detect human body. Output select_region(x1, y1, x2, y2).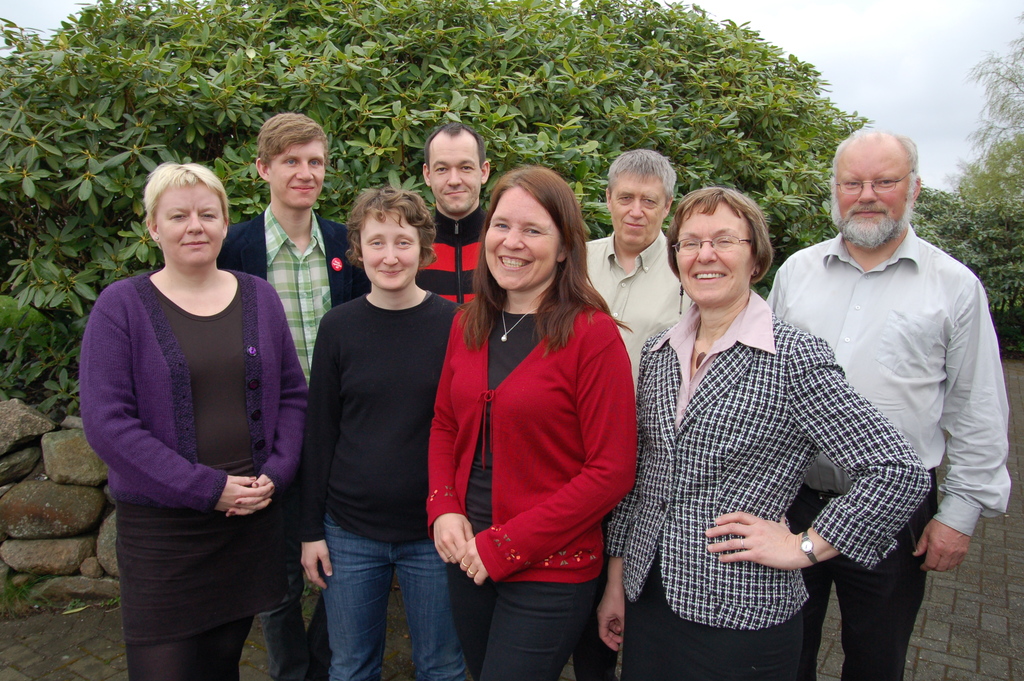
select_region(293, 176, 477, 680).
